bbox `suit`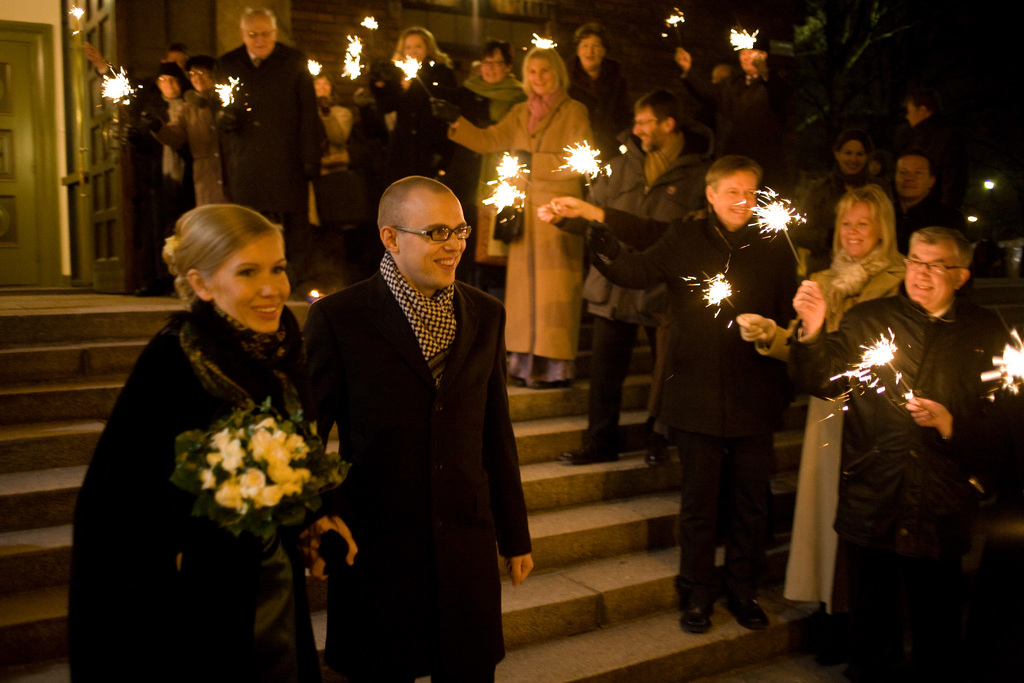
detection(204, 45, 331, 242)
